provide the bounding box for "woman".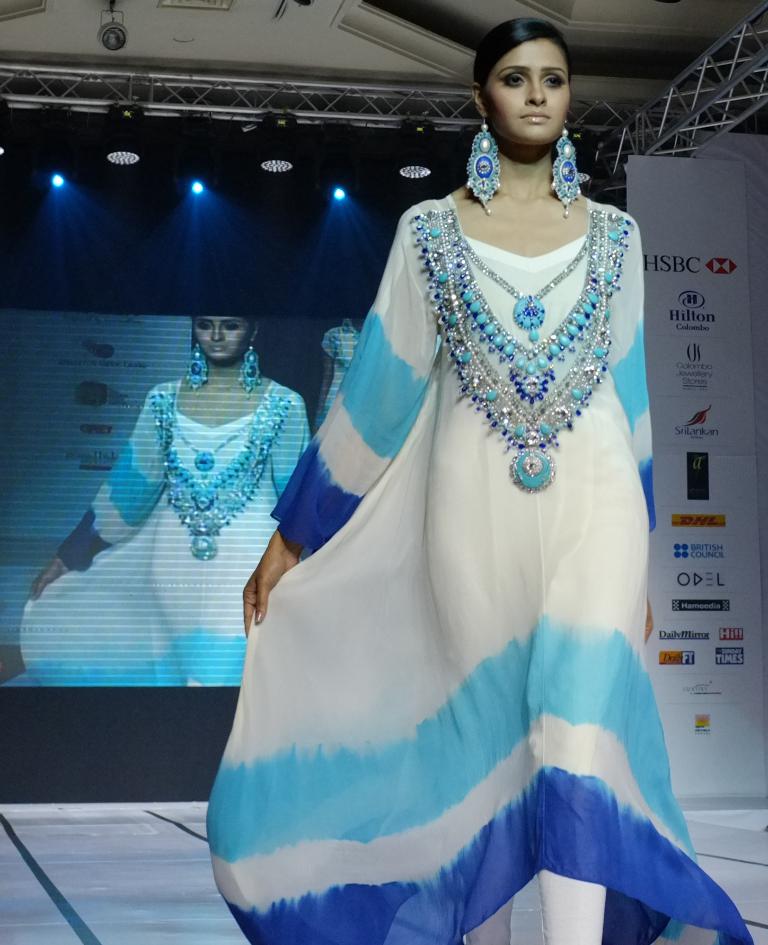
box=[21, 311, 316, 683].
